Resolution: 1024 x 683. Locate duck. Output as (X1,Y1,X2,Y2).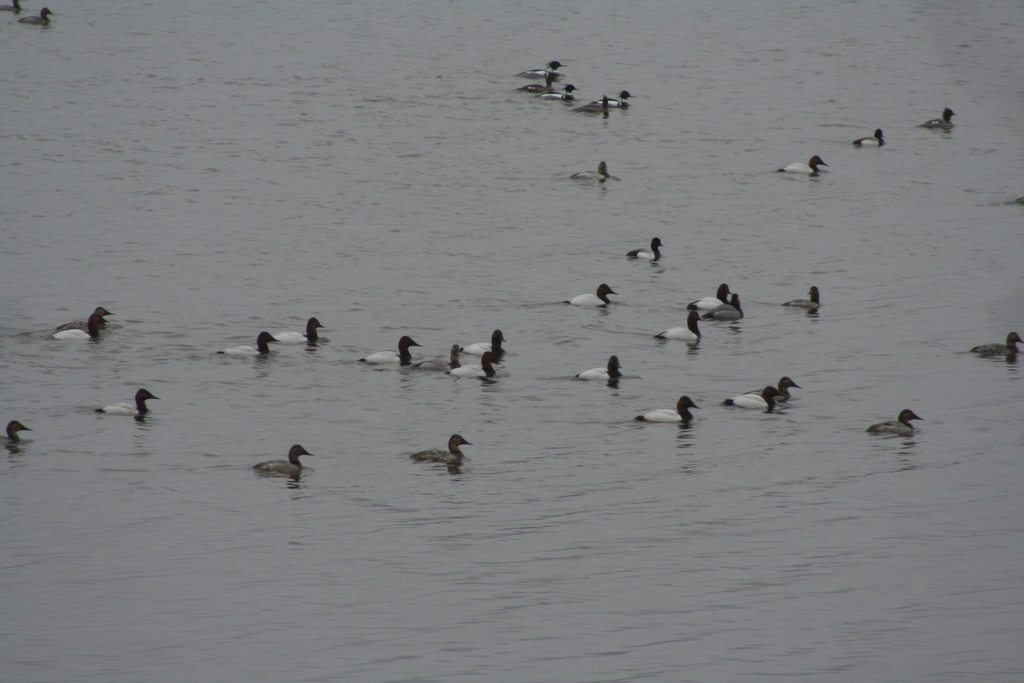
(917,103,961,134).
